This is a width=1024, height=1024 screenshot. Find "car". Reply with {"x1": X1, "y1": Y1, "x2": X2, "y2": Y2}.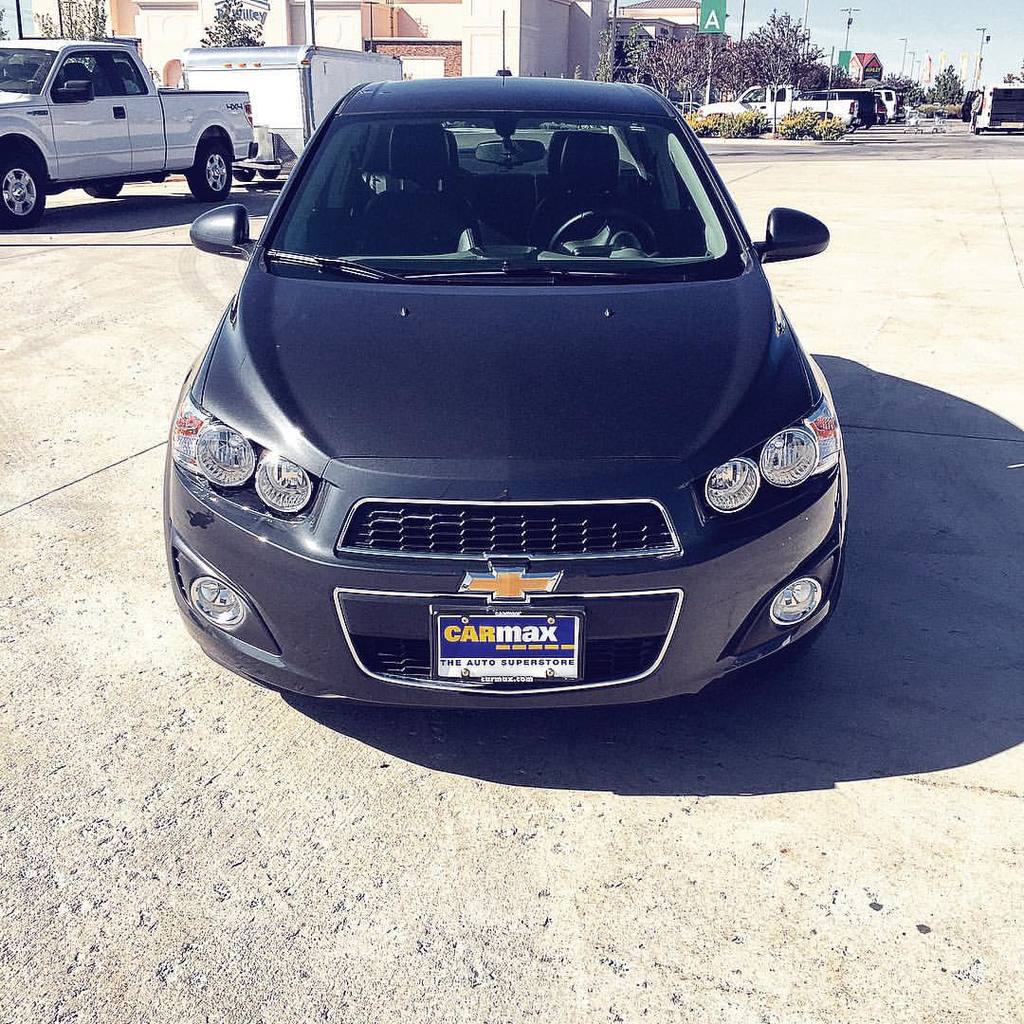
{"x1": 165, "y1": 9, "x2": 849, "y2": 711}.
